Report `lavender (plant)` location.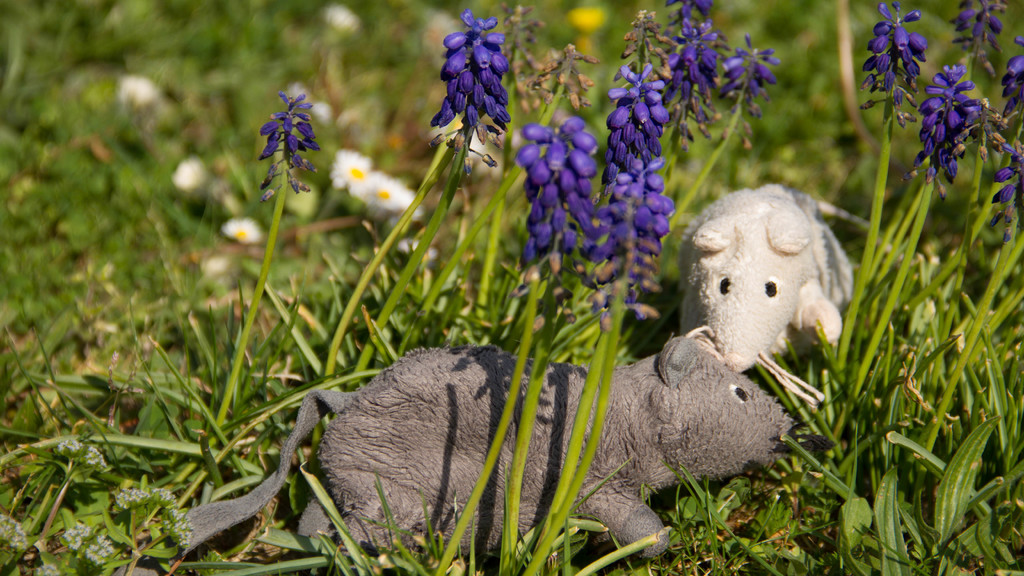
Report: box(953, 0, 1011, 77).
